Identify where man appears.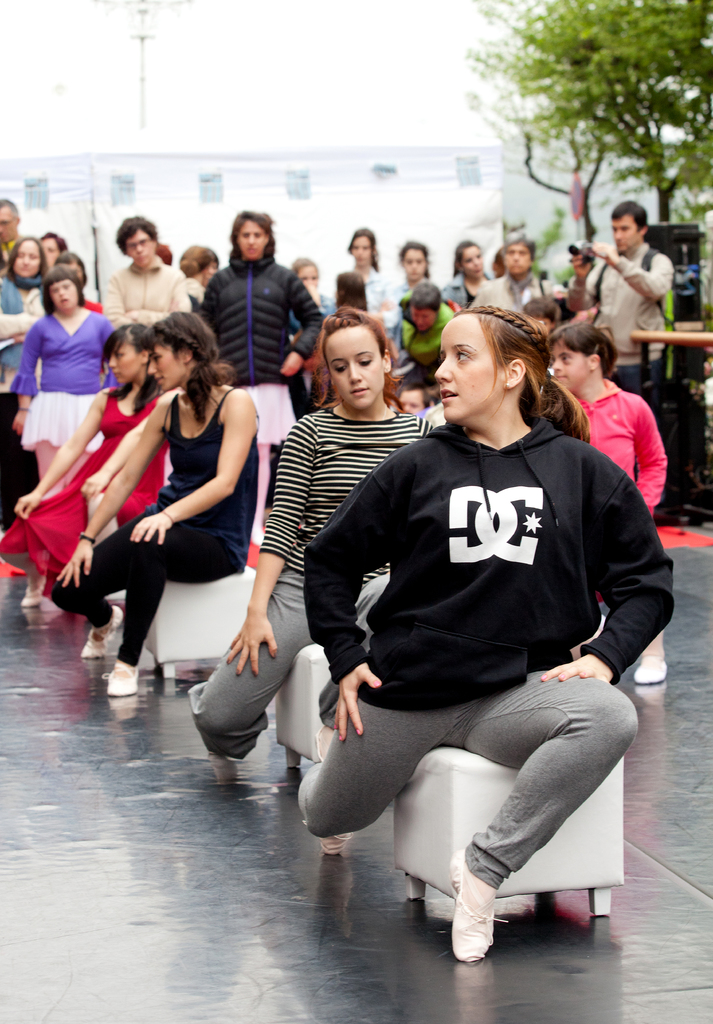
Appears at (0,195,30,251).
